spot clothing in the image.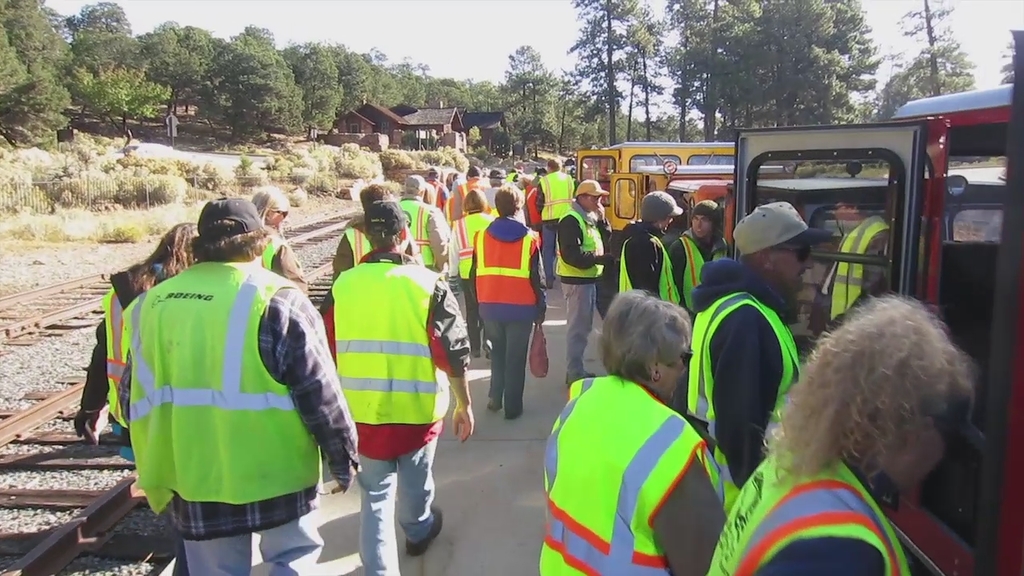
clothing found at {"left": 698, "top": 436, "right": 914, "bottom": 575}.
